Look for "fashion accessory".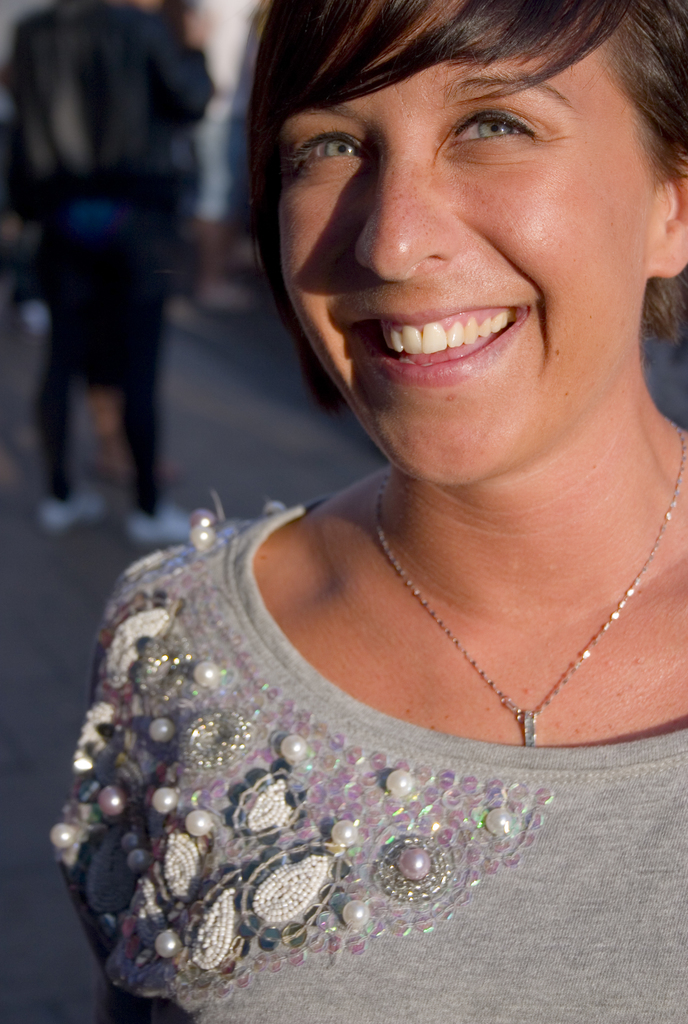
Found: box(371, 417, 687, 746).
